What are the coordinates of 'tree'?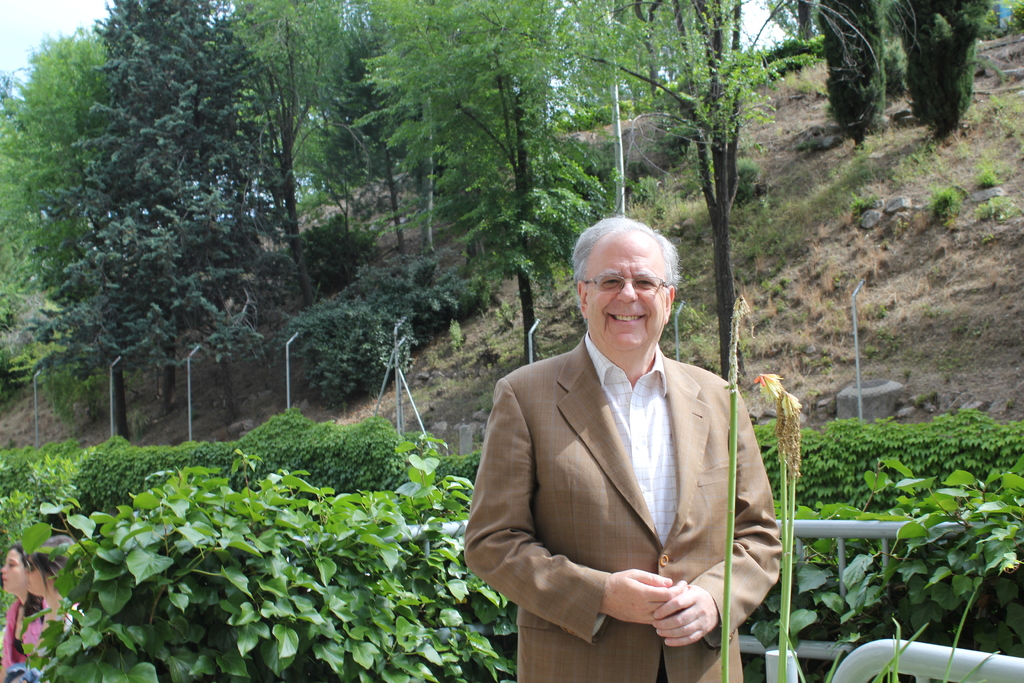
65 0 278 425.
